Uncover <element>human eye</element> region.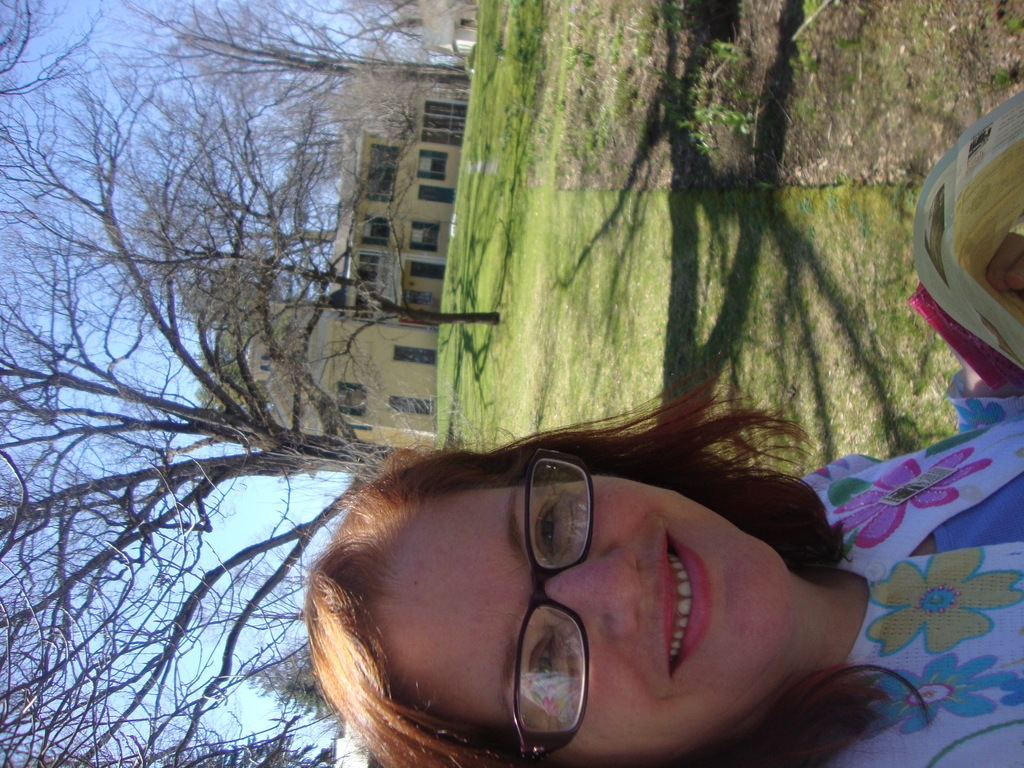
Uncovered: region(528, 490, 574, 564).
